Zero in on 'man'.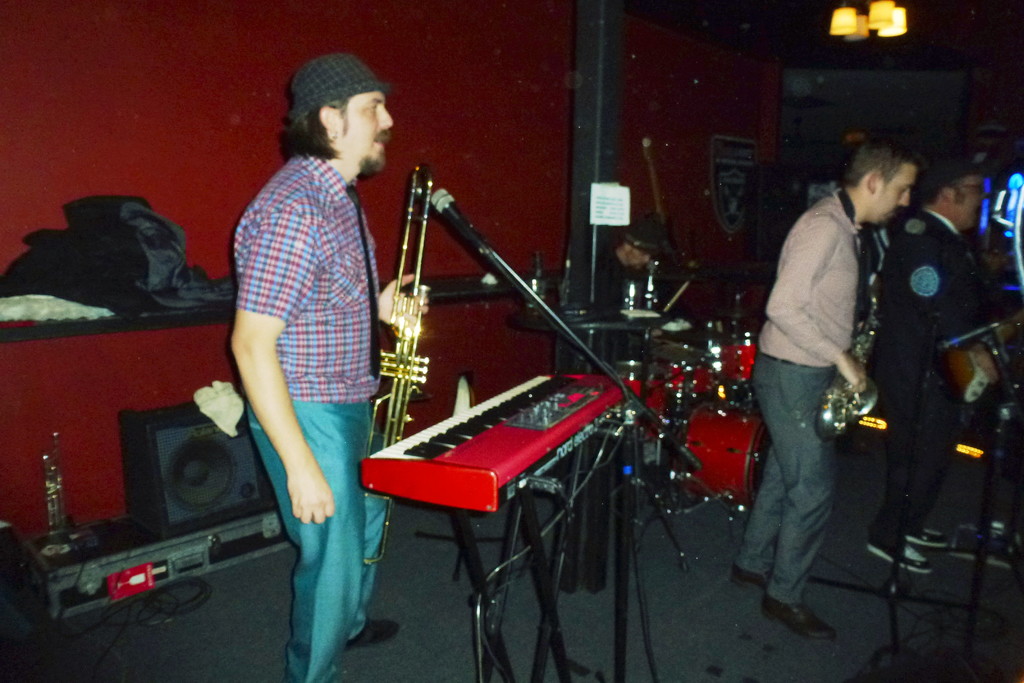
Zeroed in: <box>863,154,982,577</box>.
